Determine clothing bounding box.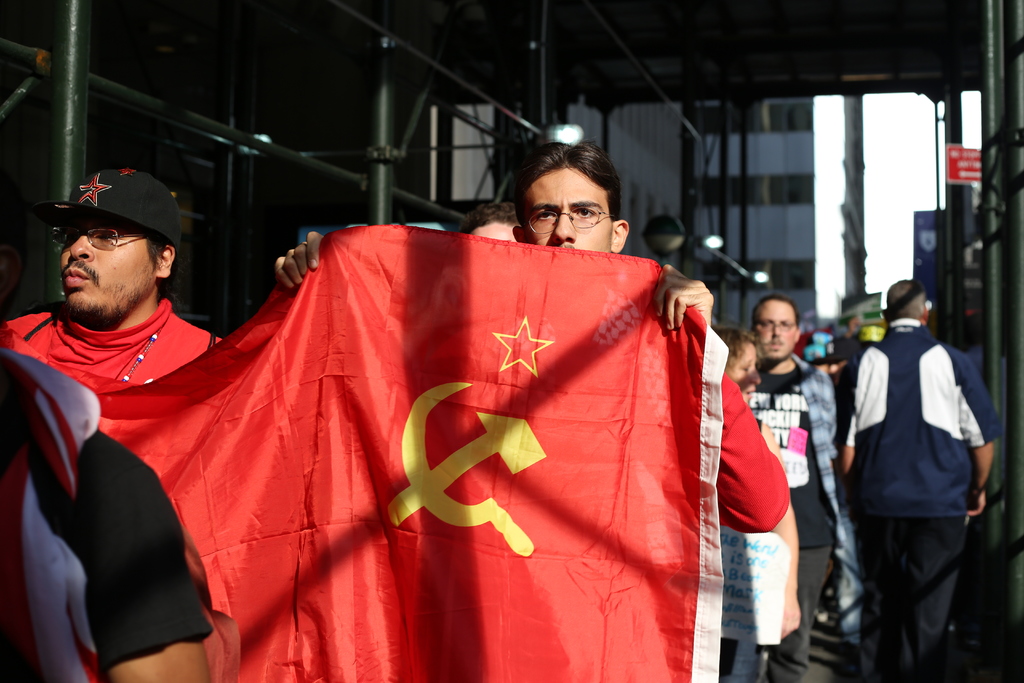
Determined: x1=0 y1=342 x2=210 y2=682.
